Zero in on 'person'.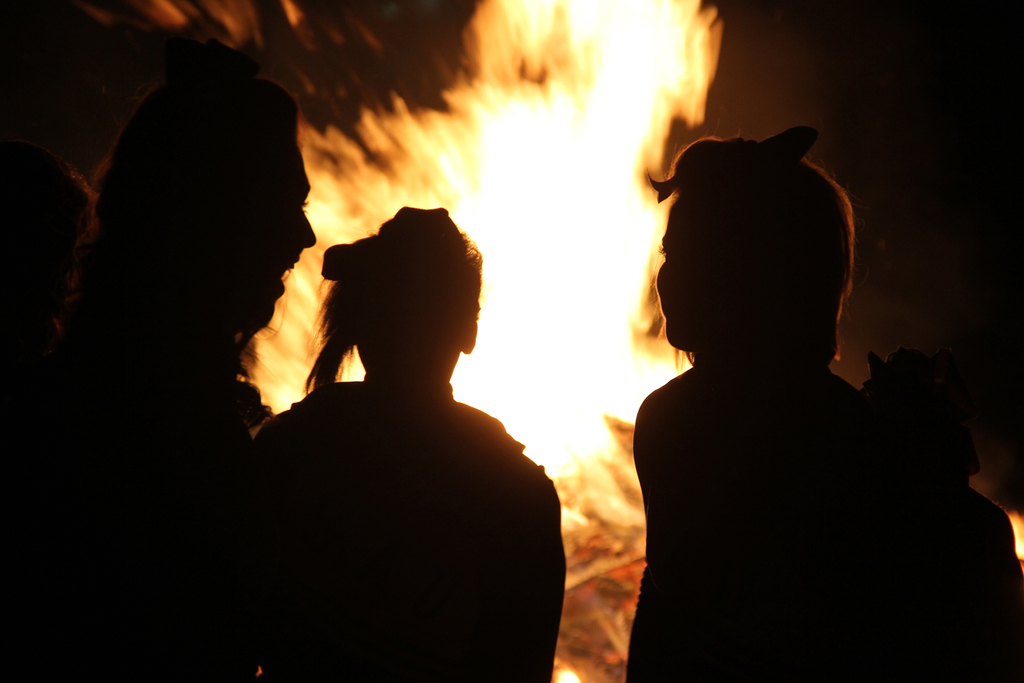
Zeroed in: rect(0, 40, 315, 682).
